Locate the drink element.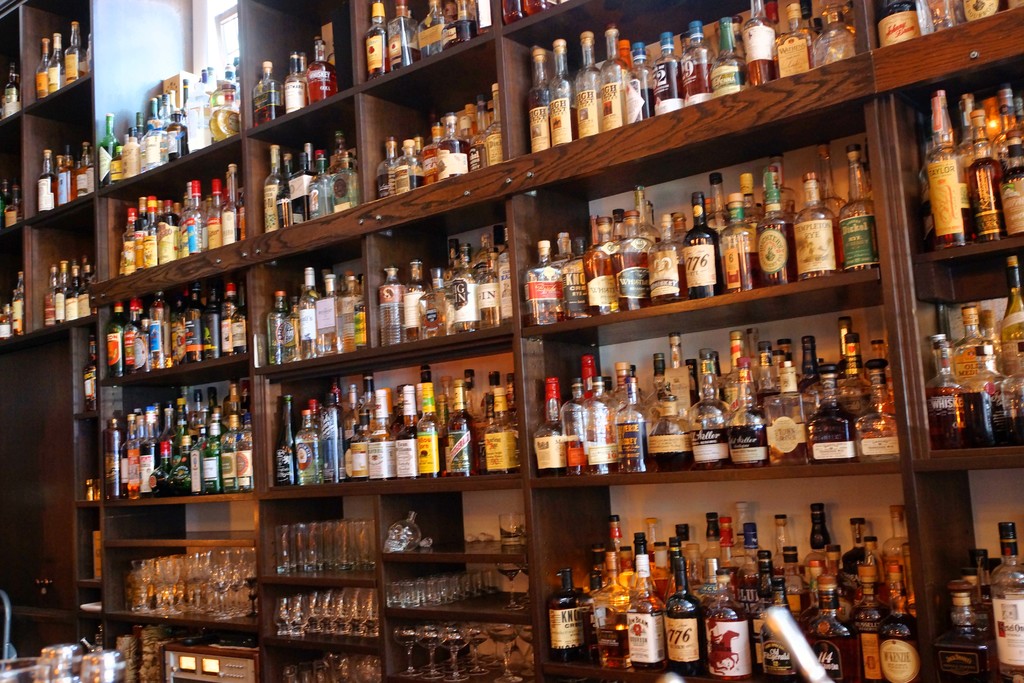
Element bbox: [218,201,240,239].
